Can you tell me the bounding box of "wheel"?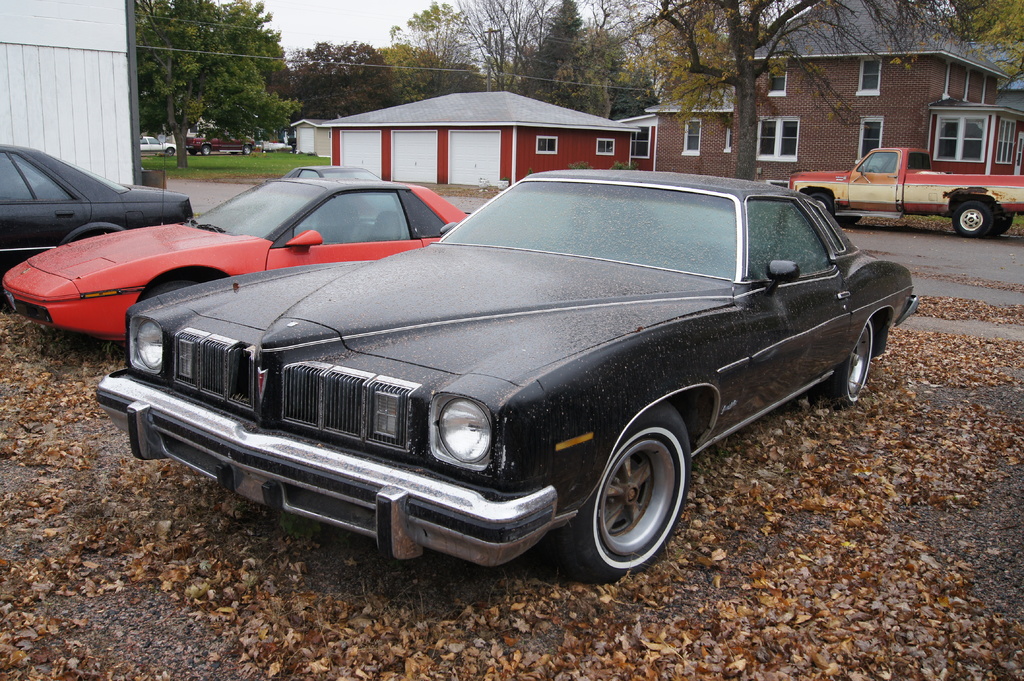
836, 214, 860, 227.
